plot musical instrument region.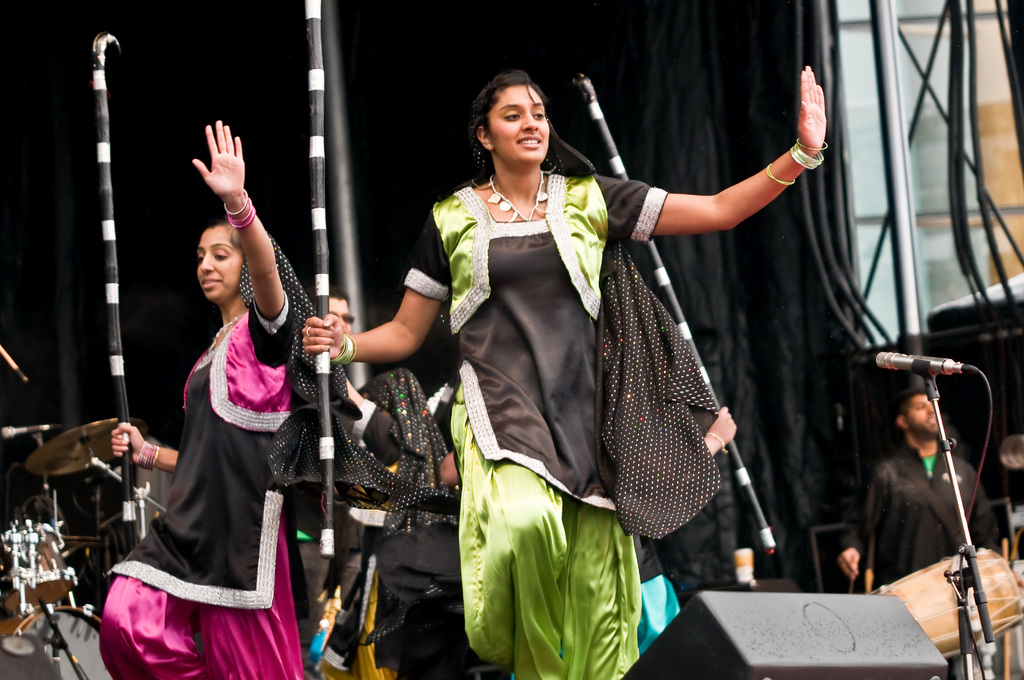
Plotted at select_region(23, 415, 158, 483).
